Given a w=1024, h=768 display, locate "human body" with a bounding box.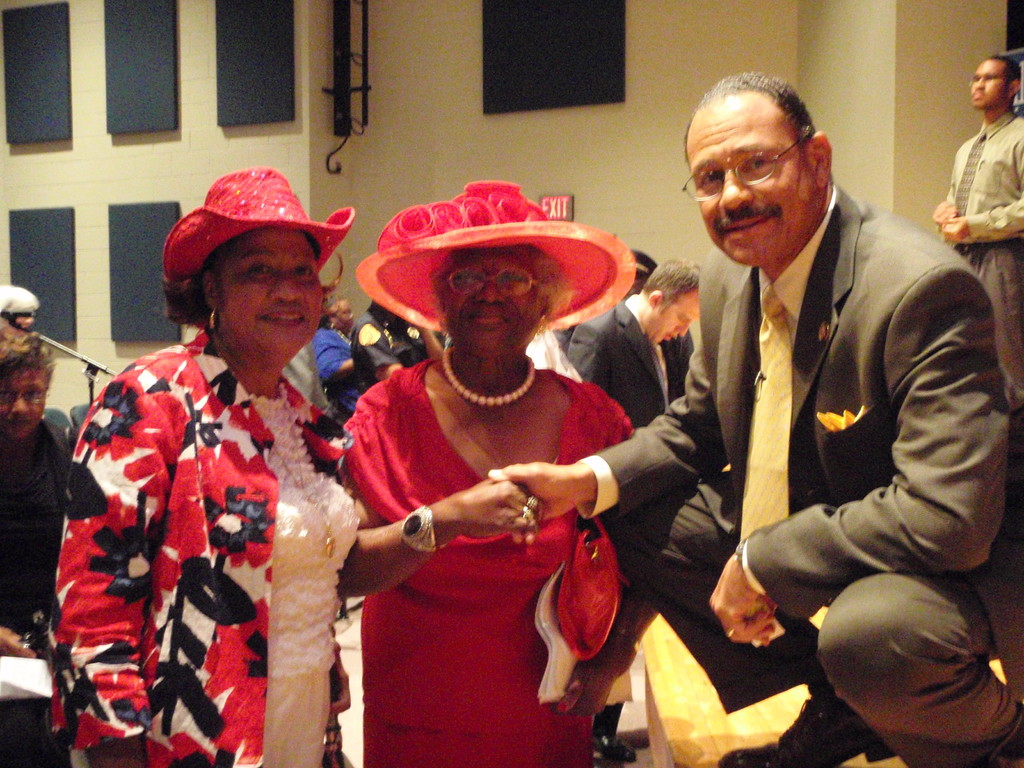
Located: (x1=636, y1=71, x2=1017, y2=766).
